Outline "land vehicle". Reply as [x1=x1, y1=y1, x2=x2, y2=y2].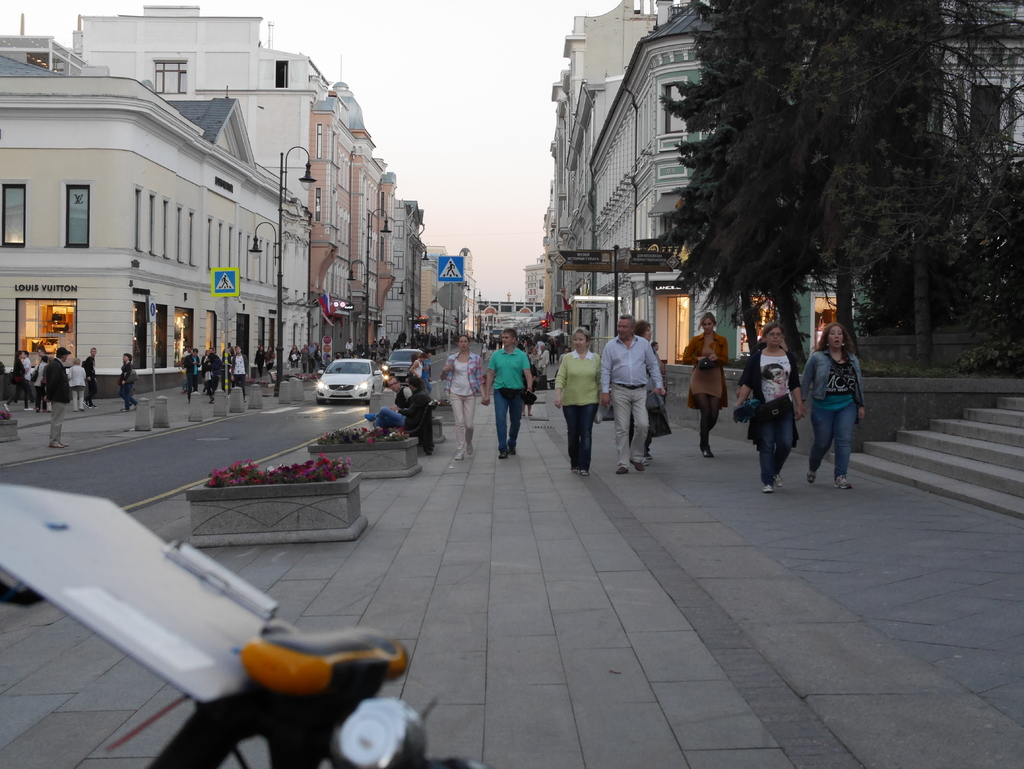
[x1=385, y1=352, x2=431, y2=383].
